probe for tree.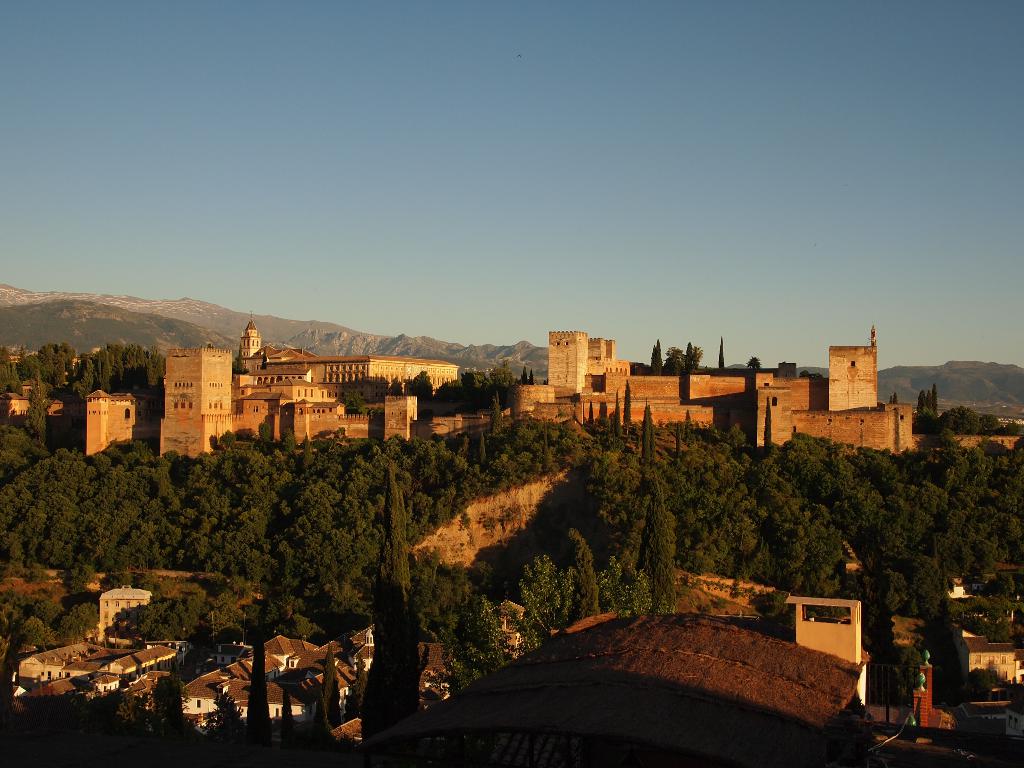
Probe result: [x1=718, y1=335, x2=726, y2=369].
